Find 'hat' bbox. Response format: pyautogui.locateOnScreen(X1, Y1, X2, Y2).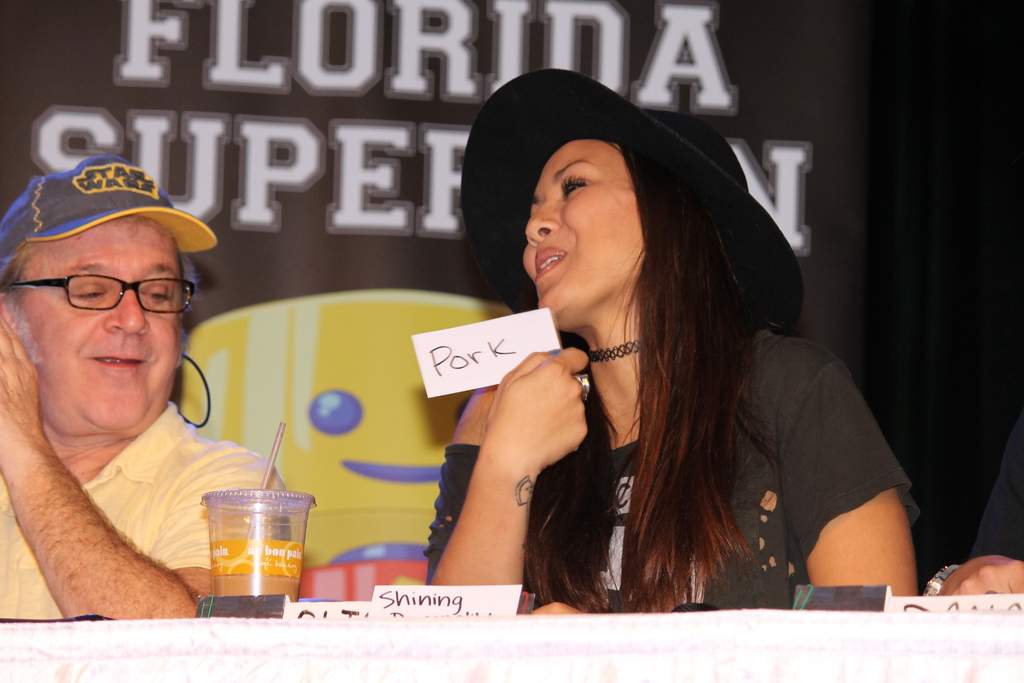
pyautogui.locateOnScreen(0, 154, 218, 265).
